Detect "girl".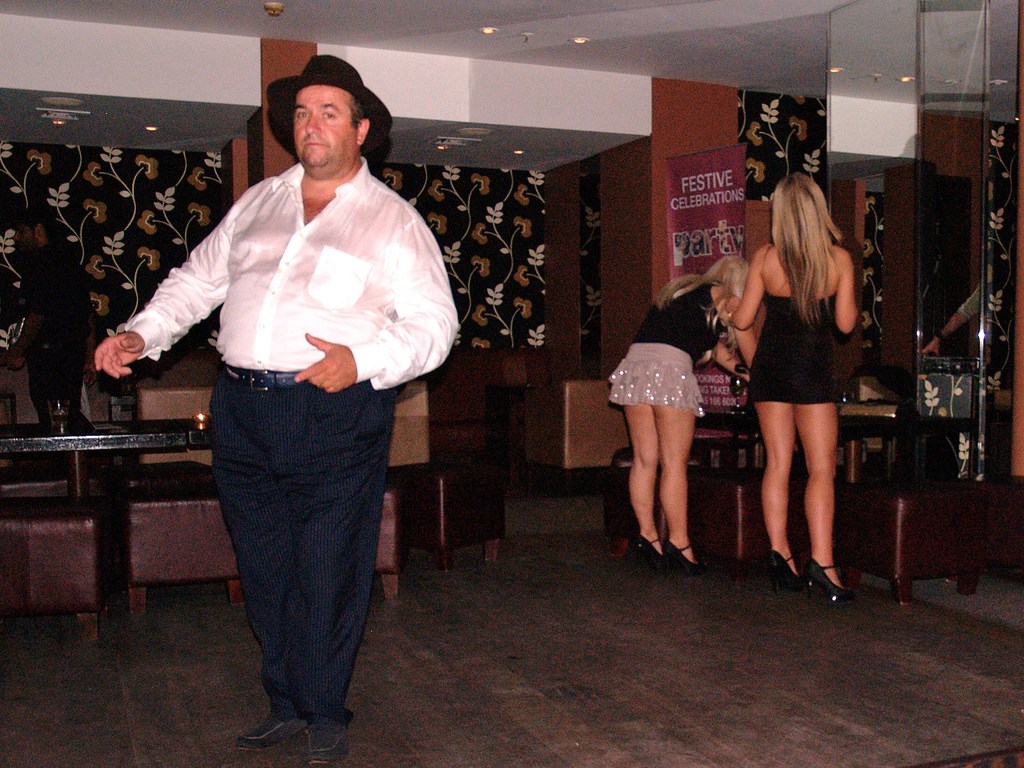
Detected at 723, 173, 870, 606.
